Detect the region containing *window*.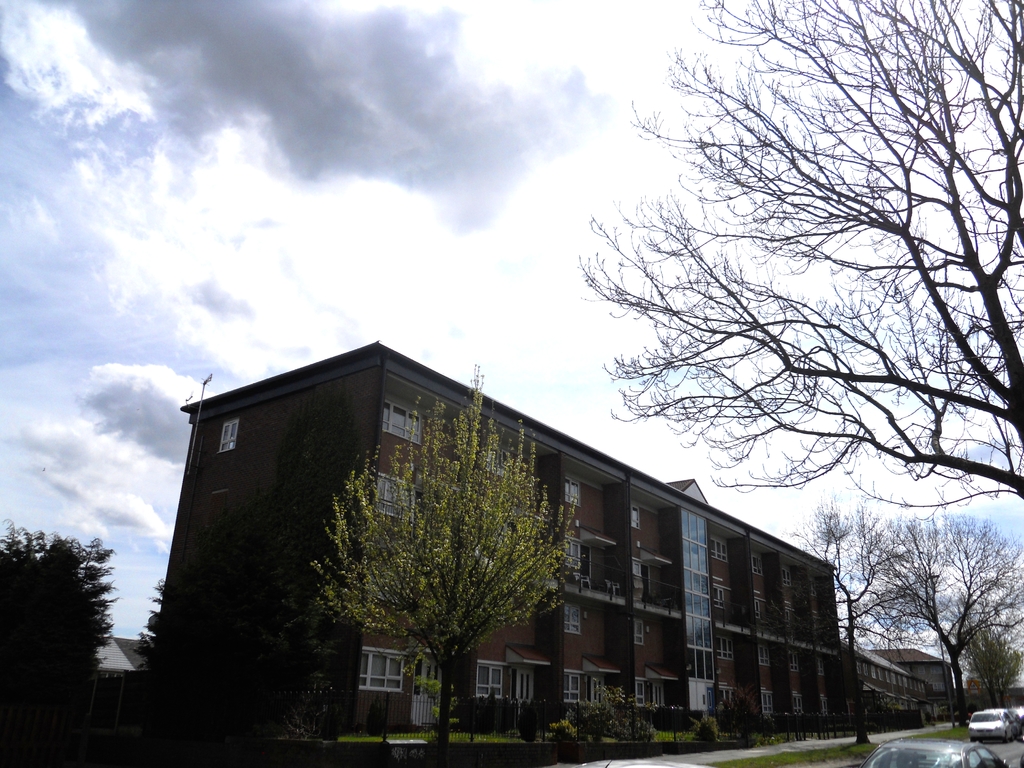
816:659:828:678.
